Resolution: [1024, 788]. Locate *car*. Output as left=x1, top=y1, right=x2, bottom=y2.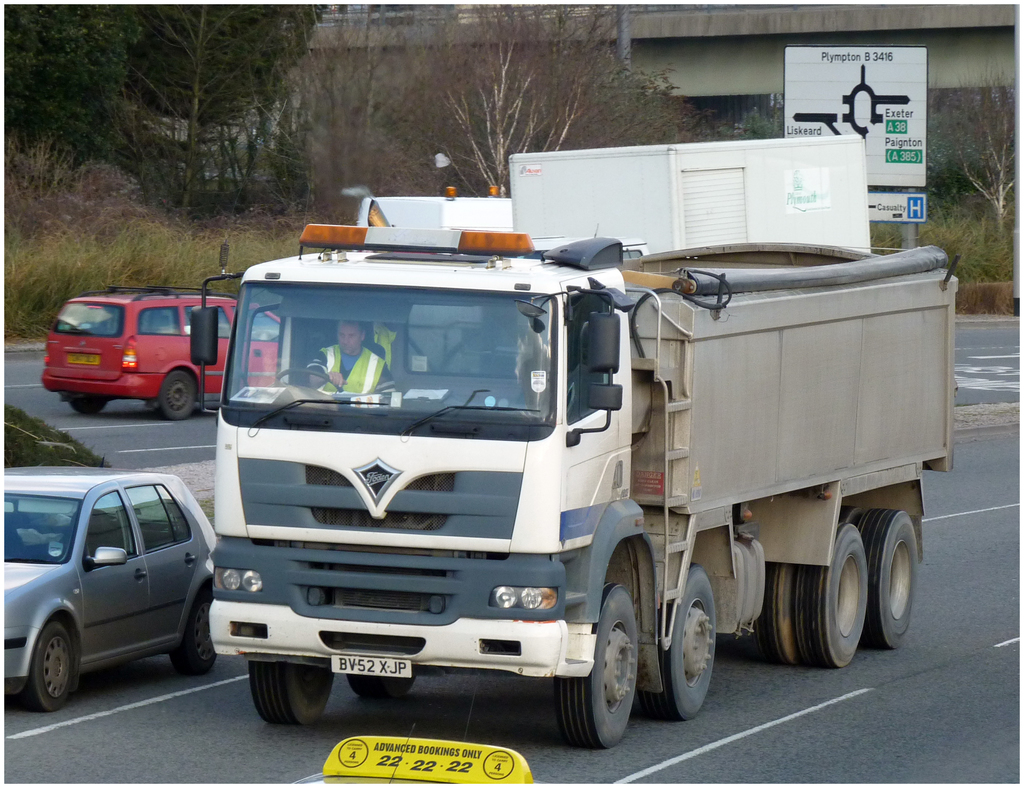
left=1, top=463, right=226, bottom=728.
